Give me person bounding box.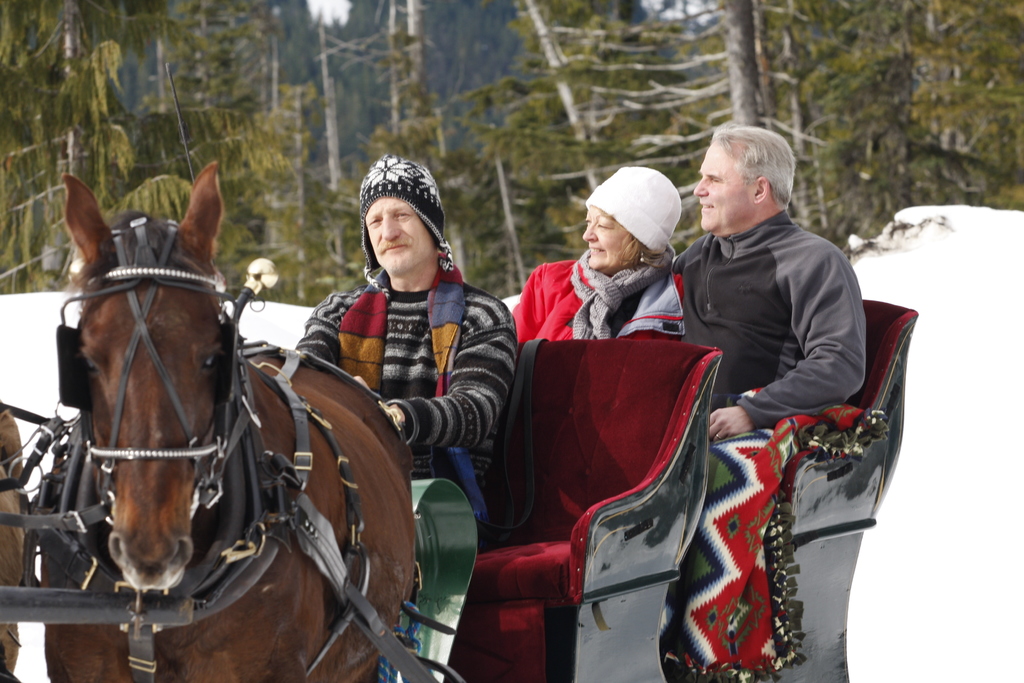
bbox=(310, 162, 501, 533).
